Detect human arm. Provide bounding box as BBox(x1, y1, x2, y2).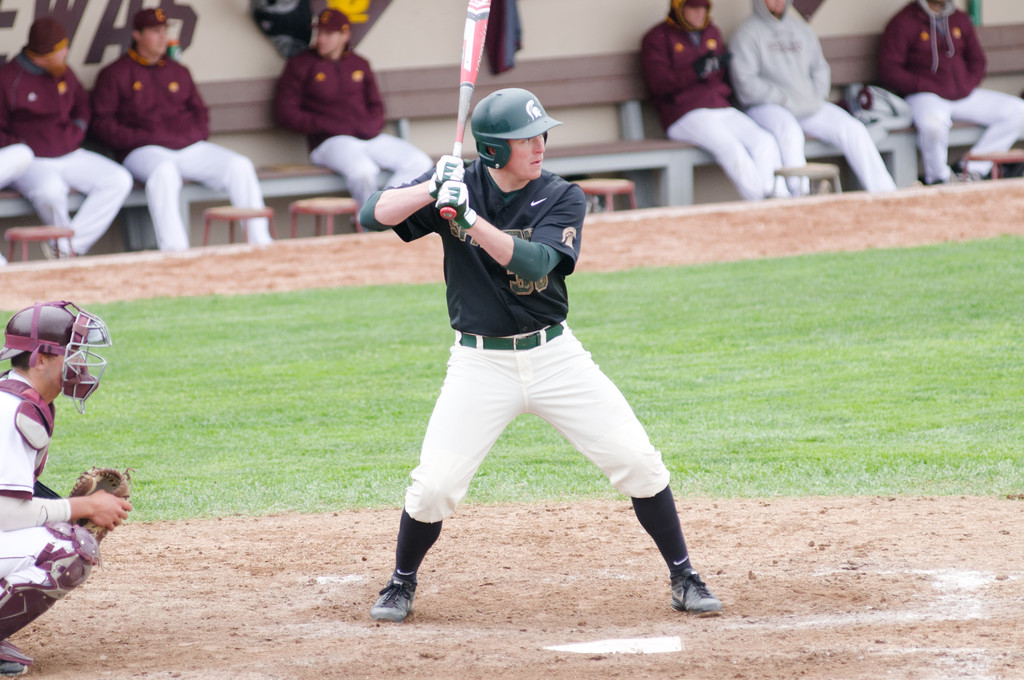
BBox(1, 404, 133, 538).
